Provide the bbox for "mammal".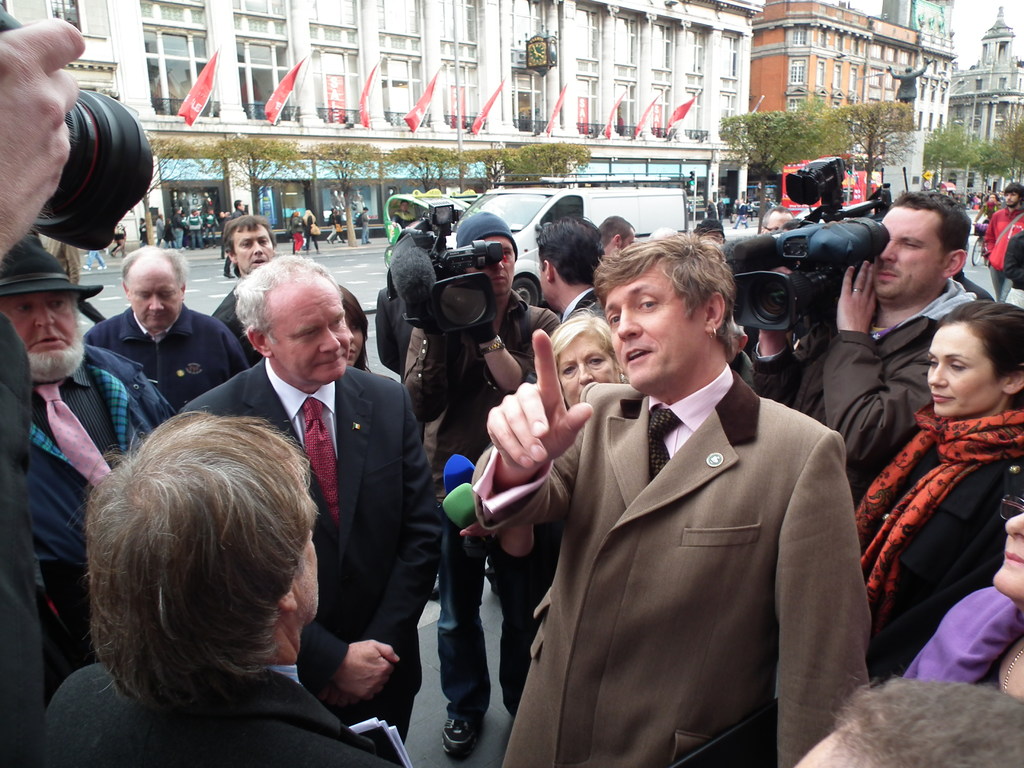
bbox=[222, 212, 276, 308].
